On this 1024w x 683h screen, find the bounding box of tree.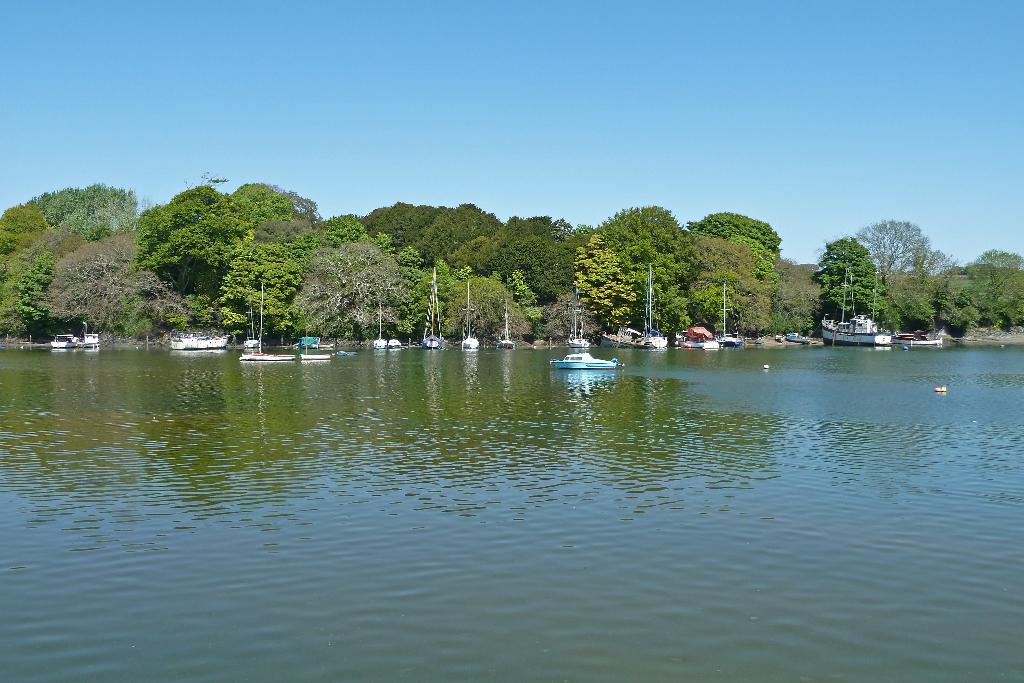
Bounding box: <box>855,219,929,300</box>.
